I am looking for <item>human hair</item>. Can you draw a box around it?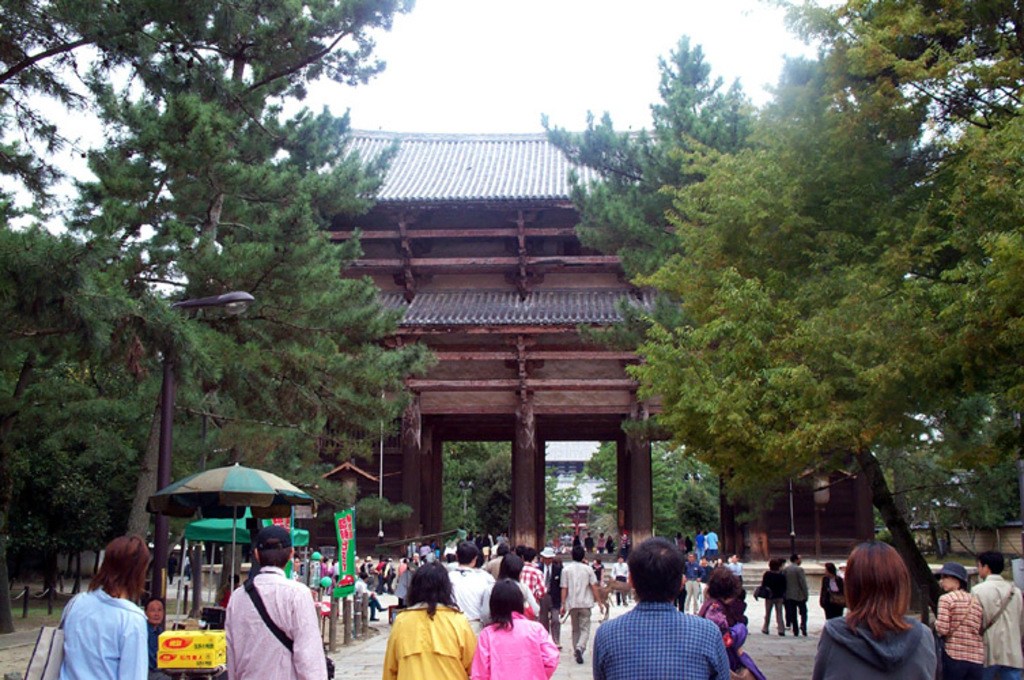
Sure, the bounding box is detection(794, 554, 802, 563).
